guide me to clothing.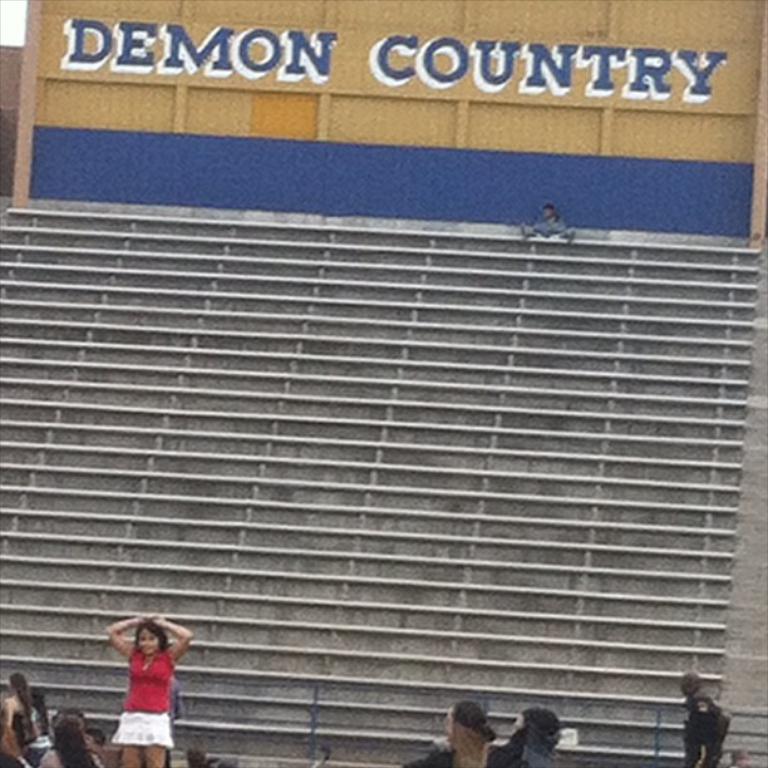
Guidance: box=[39, 733, 98, 763].
